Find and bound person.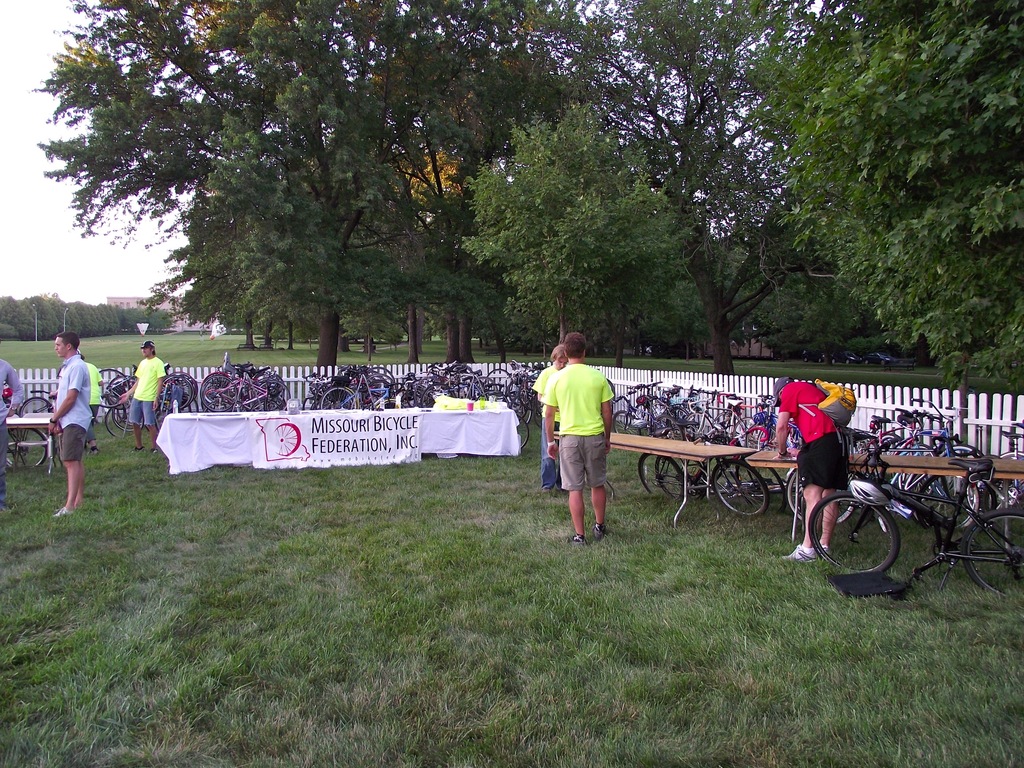
Bound: 547/331/614/549.
